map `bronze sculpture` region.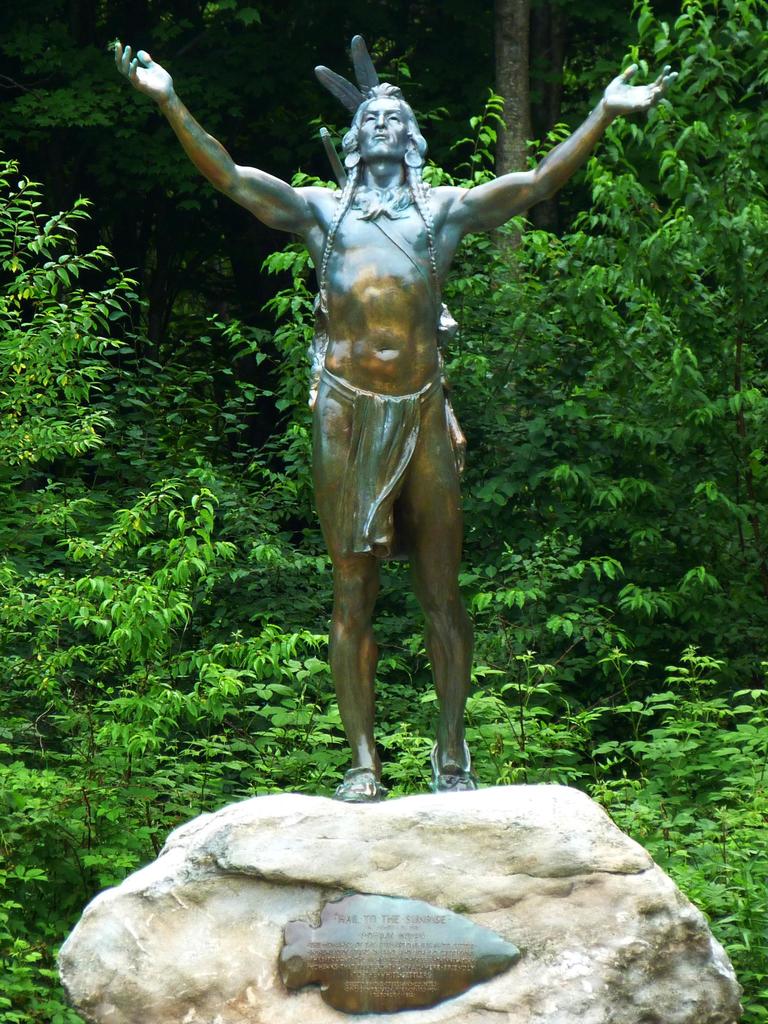
Mapped to {"left": 107, "top": 23, "right": 681, "bottom": 810}.
